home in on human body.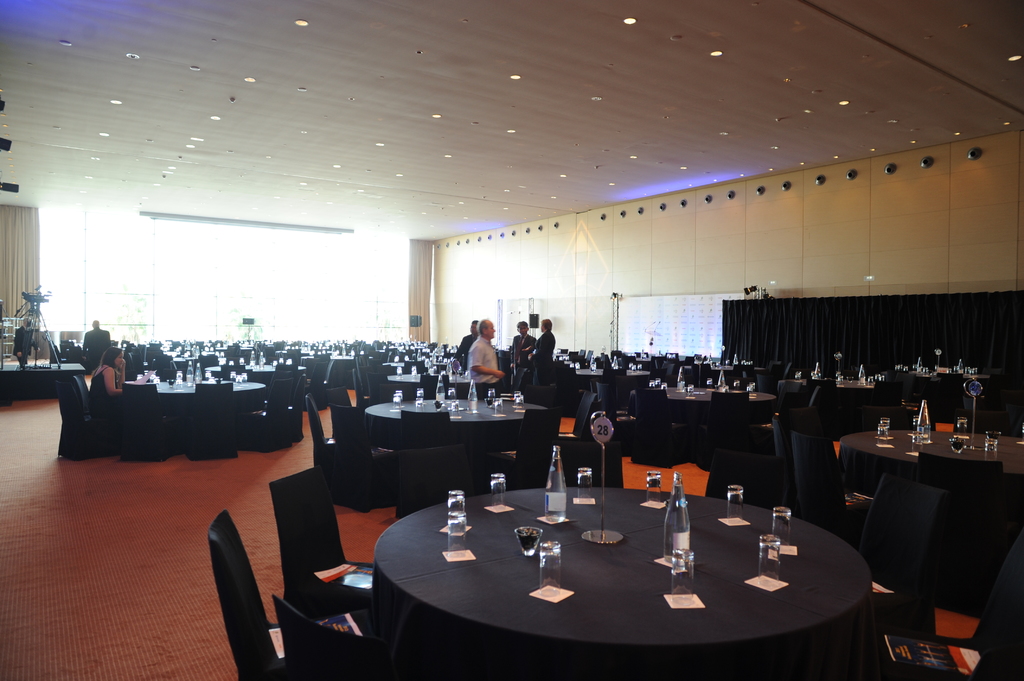
Homed in at bbox=(510, 323, 534, 373).
